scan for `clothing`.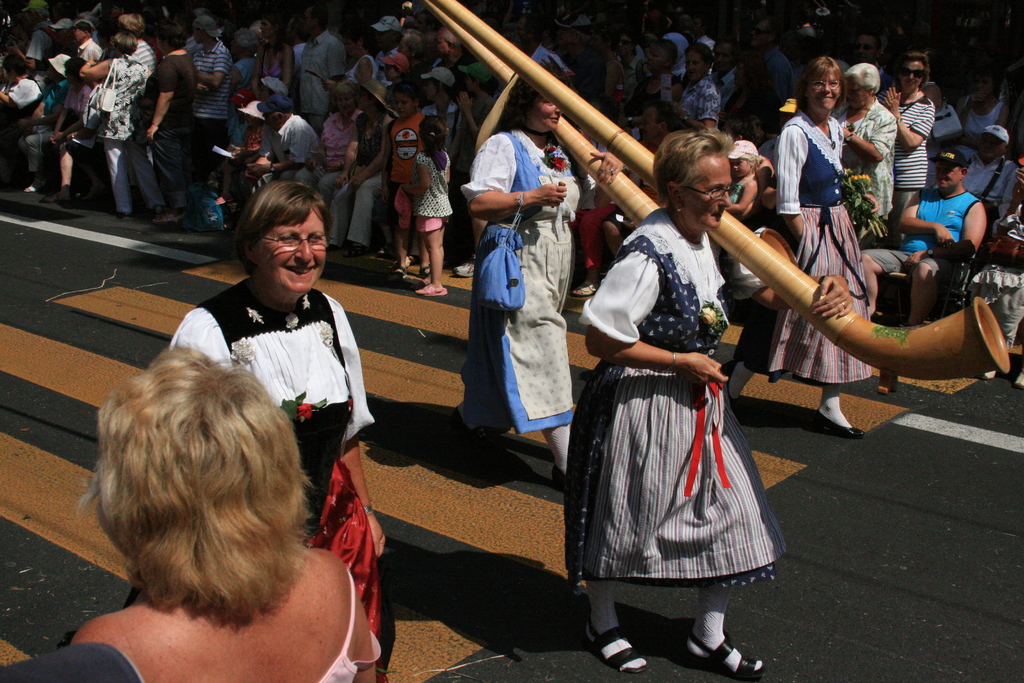
Scan result: rect(382, 108, 432, 227).
